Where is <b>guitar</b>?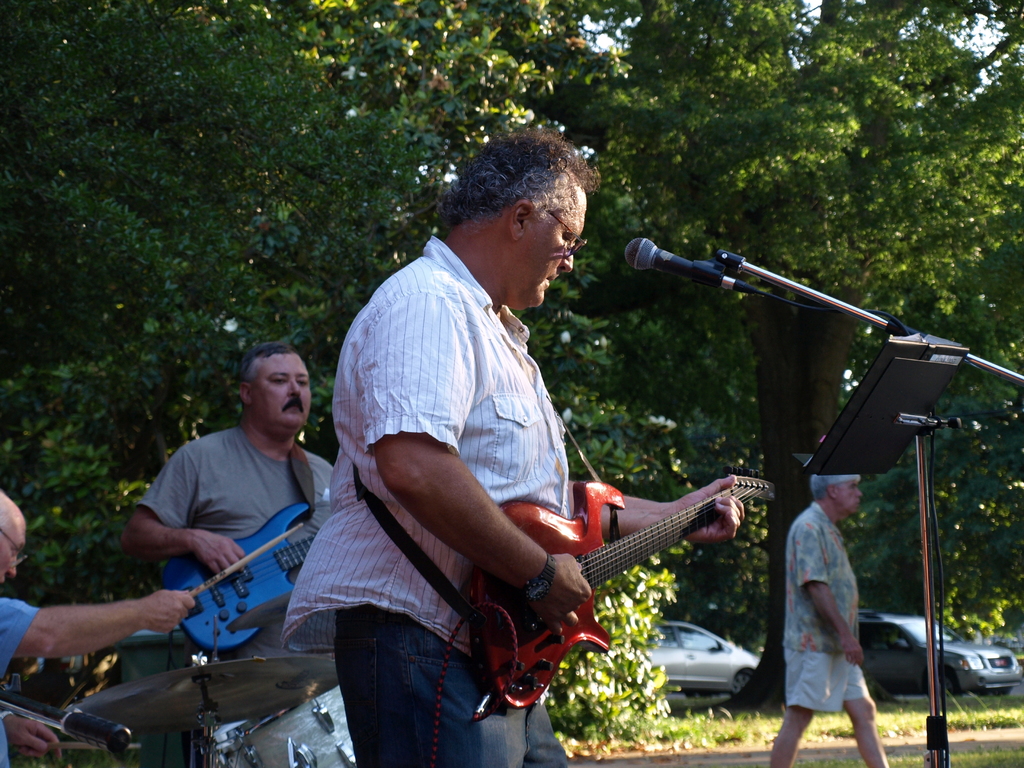
(156,502,349,658).
